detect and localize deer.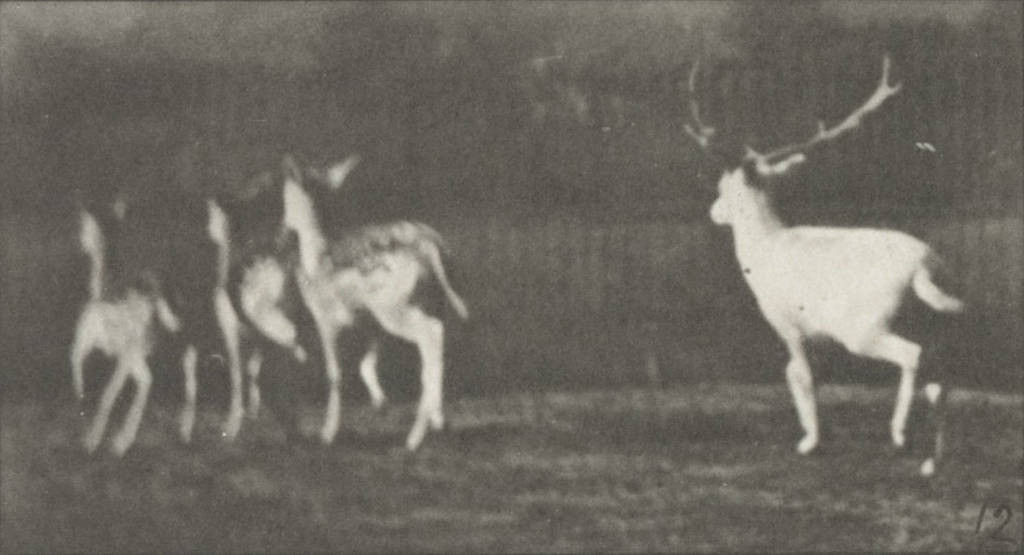
Localized at region(66, 205, 184, 463).
